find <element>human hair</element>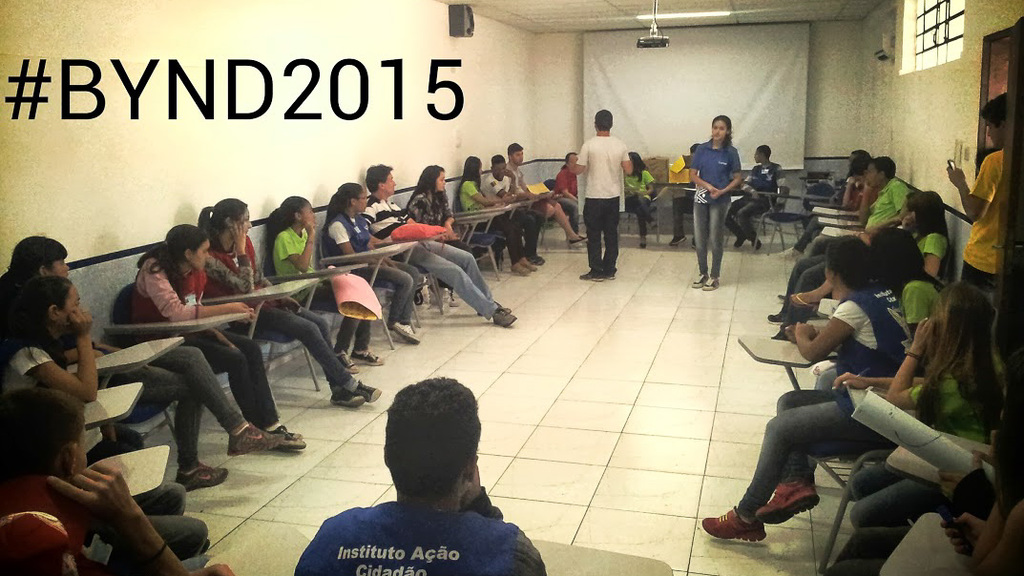
<box>264,202,309,276</box>
